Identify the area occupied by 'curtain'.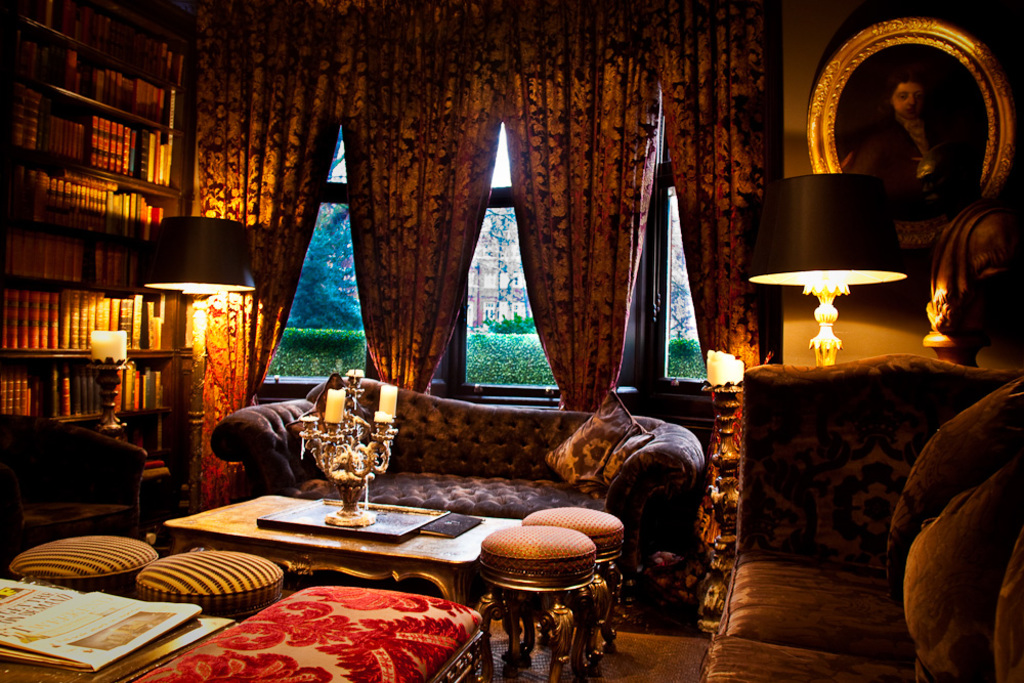
Area: l=652, t=0, r=775, b=407.
